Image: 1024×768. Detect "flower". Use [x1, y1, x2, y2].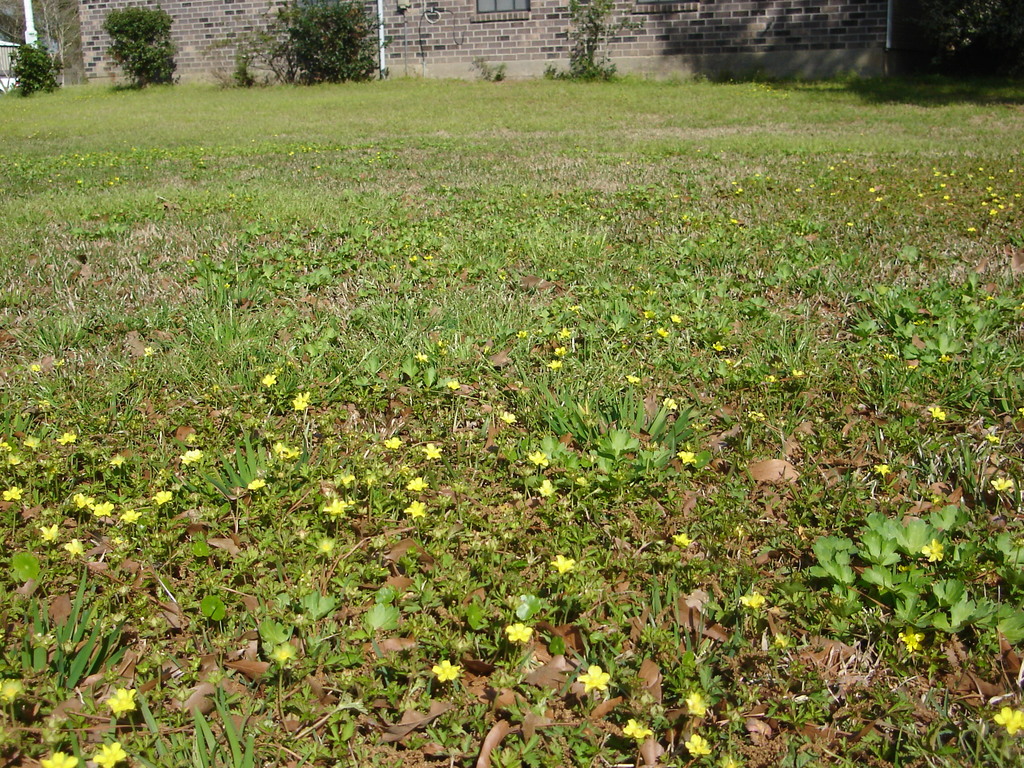
[313, 535, 337, 559].
